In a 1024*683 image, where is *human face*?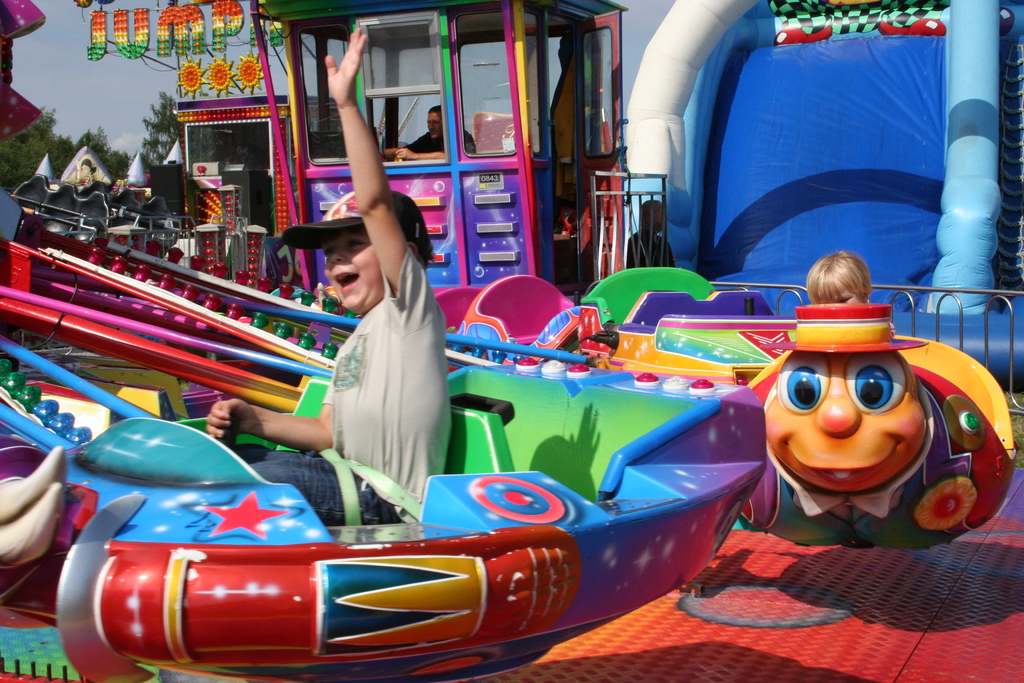
426:111:442:139.
